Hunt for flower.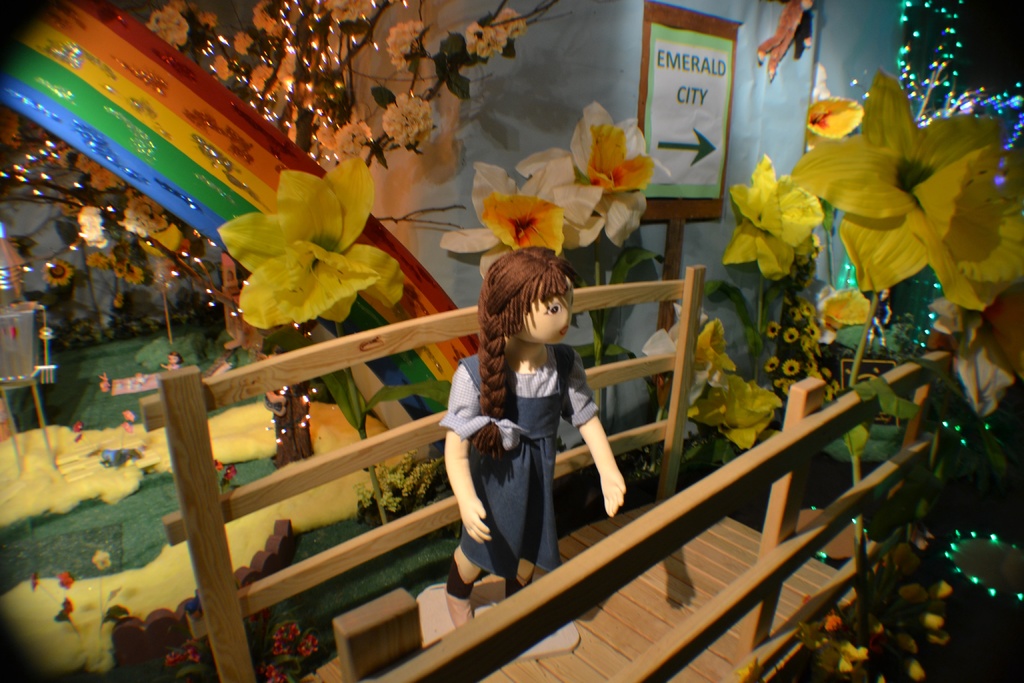
Hunted down at BBox(212, 153, 389, 333).
